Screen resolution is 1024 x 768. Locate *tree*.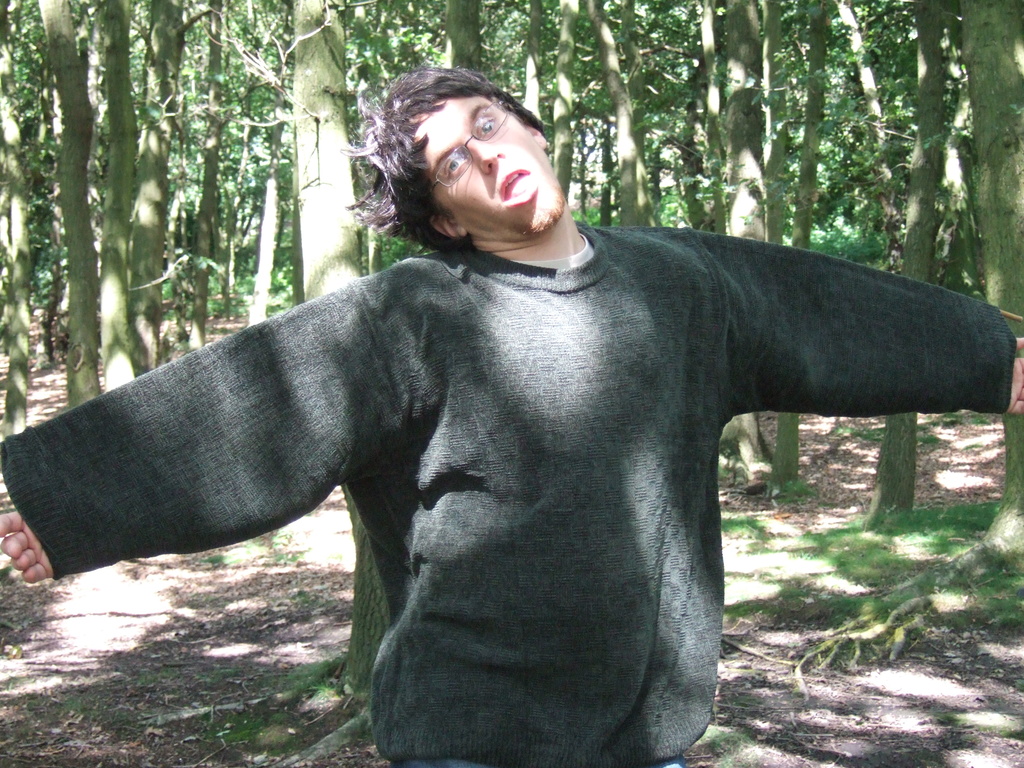
BBox(788, 1, 1022, 680).
